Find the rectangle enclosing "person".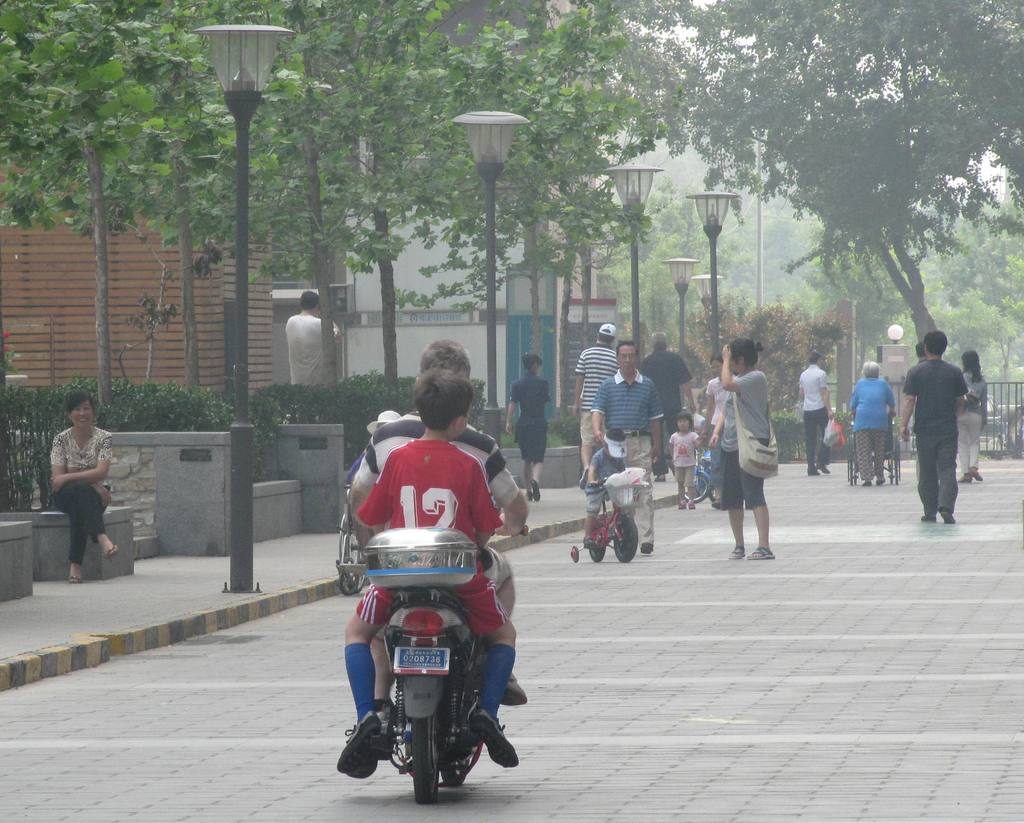
Rect(902, 331, 964, 520).
